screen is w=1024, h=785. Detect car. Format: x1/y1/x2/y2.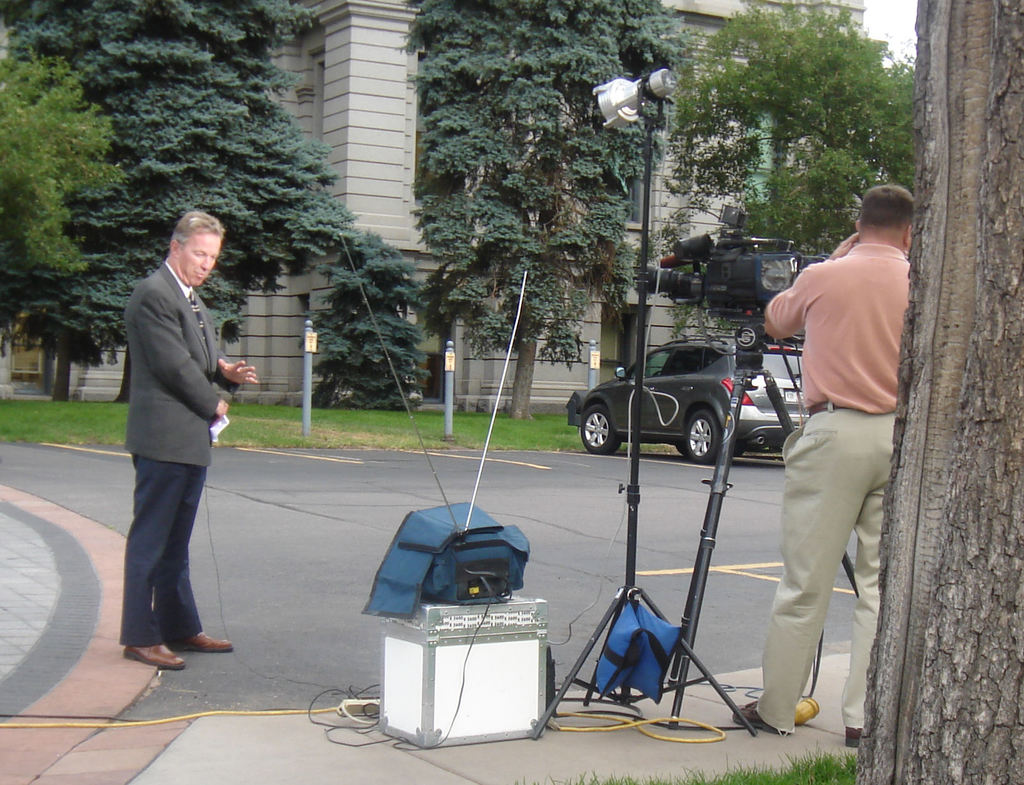
568/332/815/462.
